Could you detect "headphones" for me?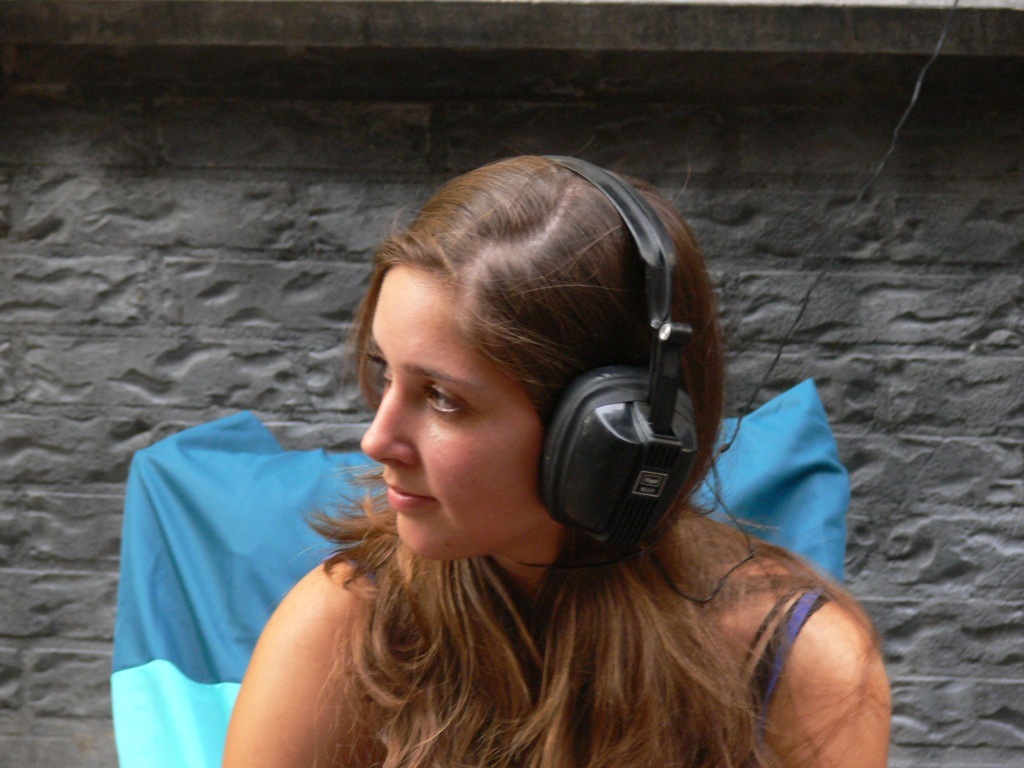
Detection result: (left=507, top=148, right=721, bottom=616).
